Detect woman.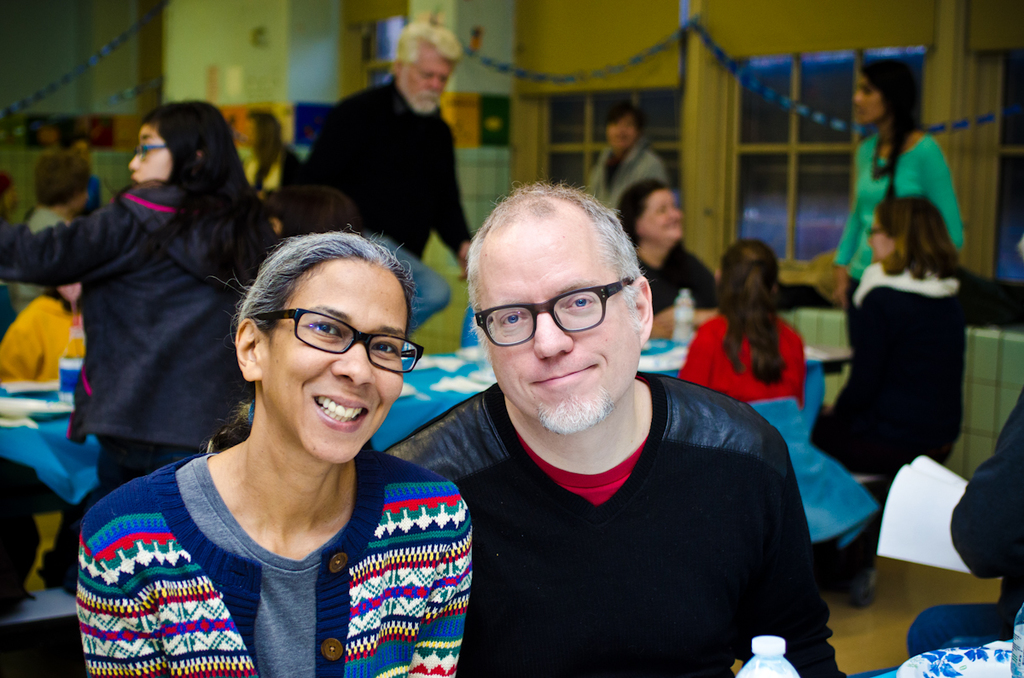
Detected at crop(832, 55, 966, 356).
